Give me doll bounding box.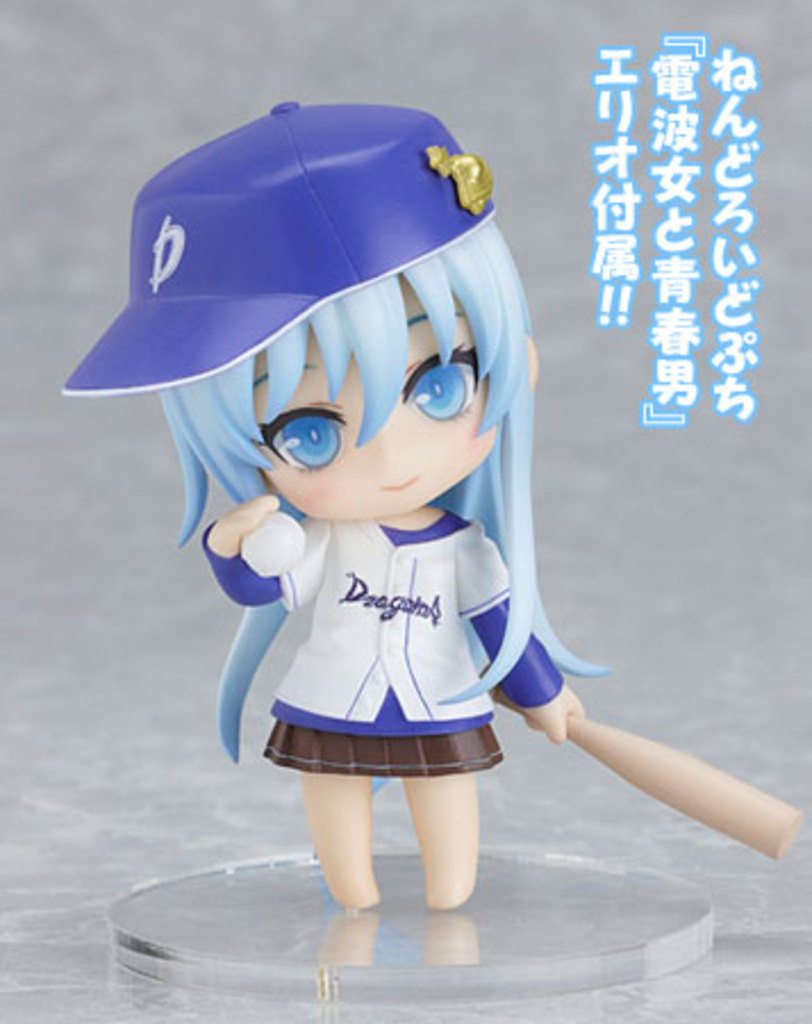
(66,93,587,915).
